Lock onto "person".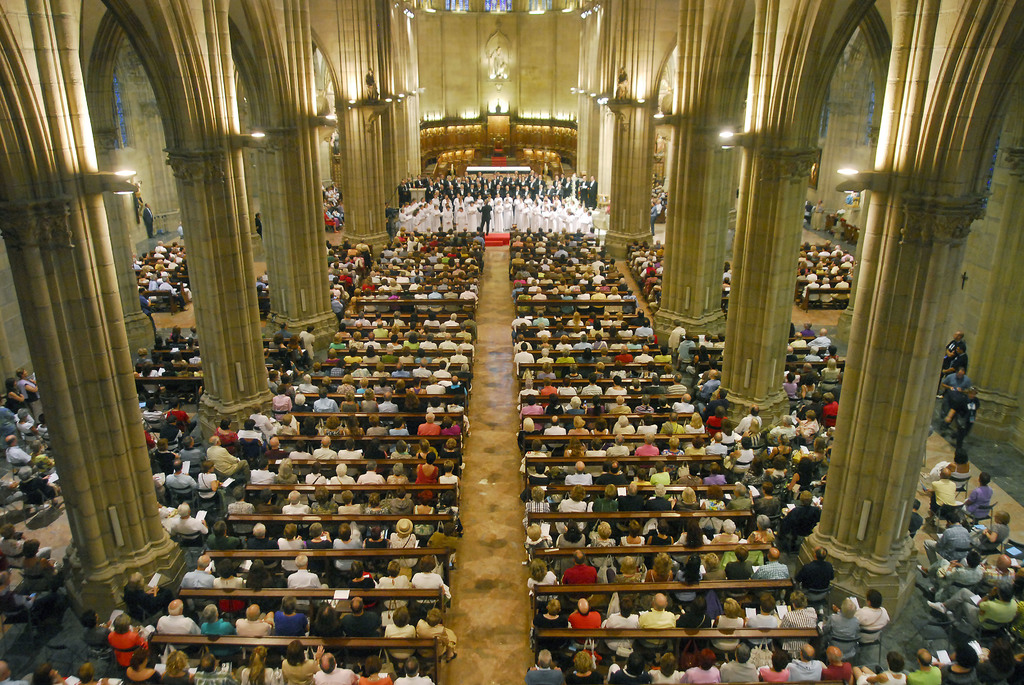
Locked: pyautogui.locateOnScreen(311, 650, 357, 684).
